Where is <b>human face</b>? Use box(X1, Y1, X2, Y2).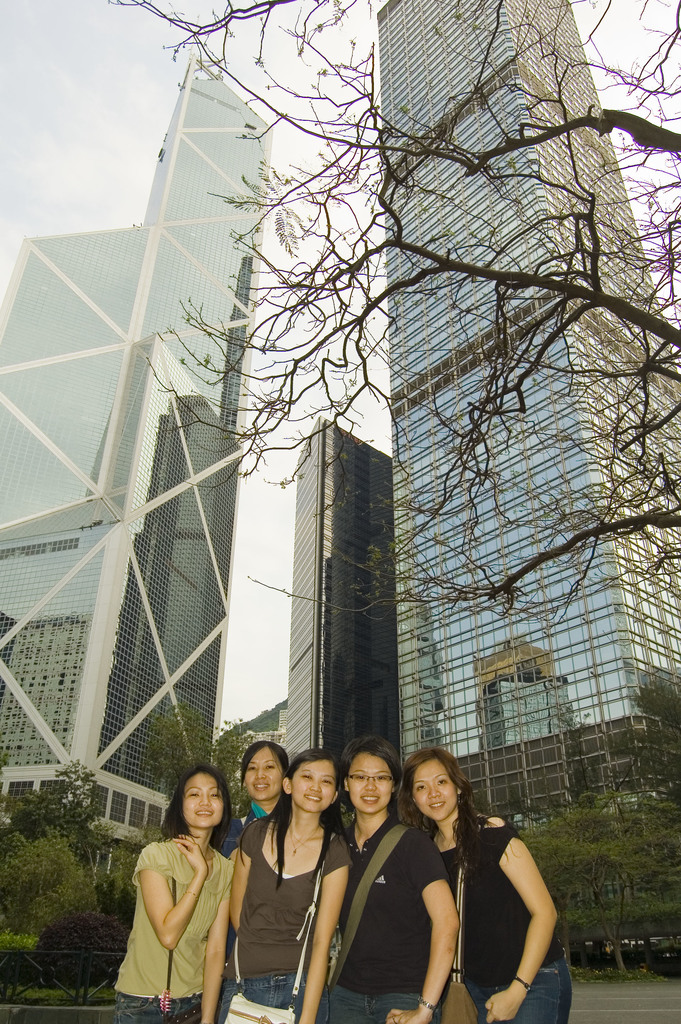
box(243, 746, 280, 804).
